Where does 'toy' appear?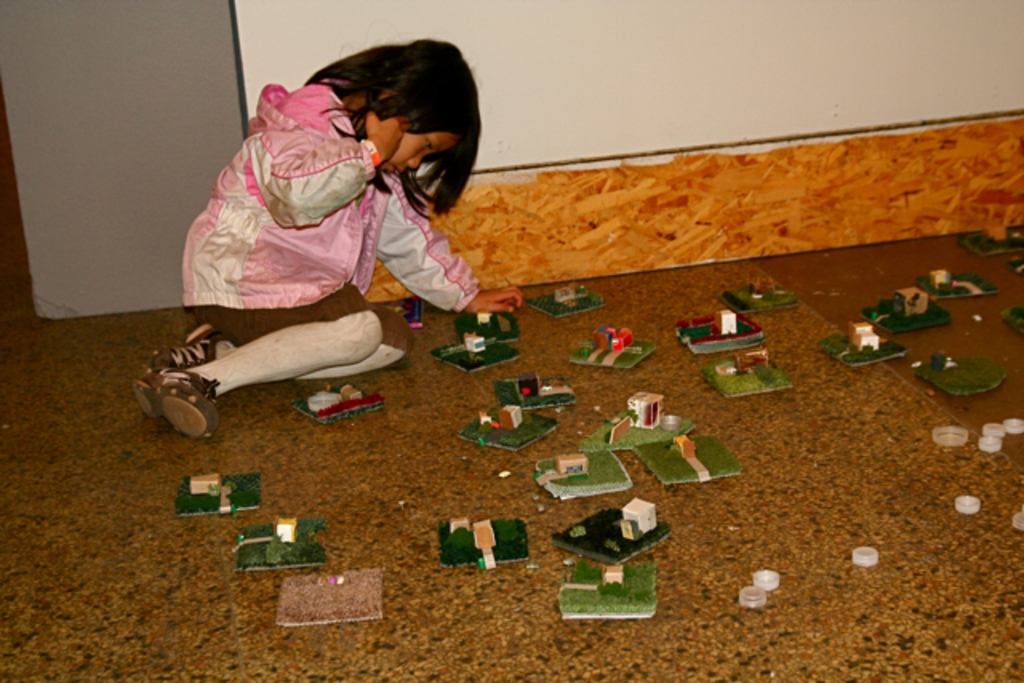
Appears at box(557, 561, 658, 624).
